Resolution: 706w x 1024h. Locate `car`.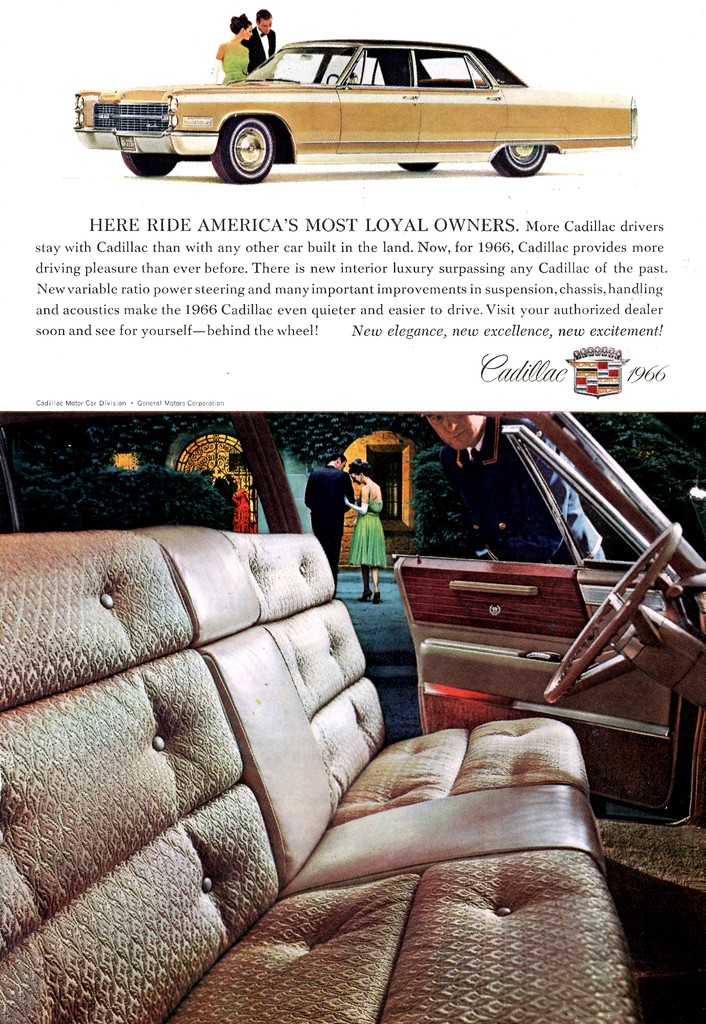
locate(70, 35, 641, 182).
